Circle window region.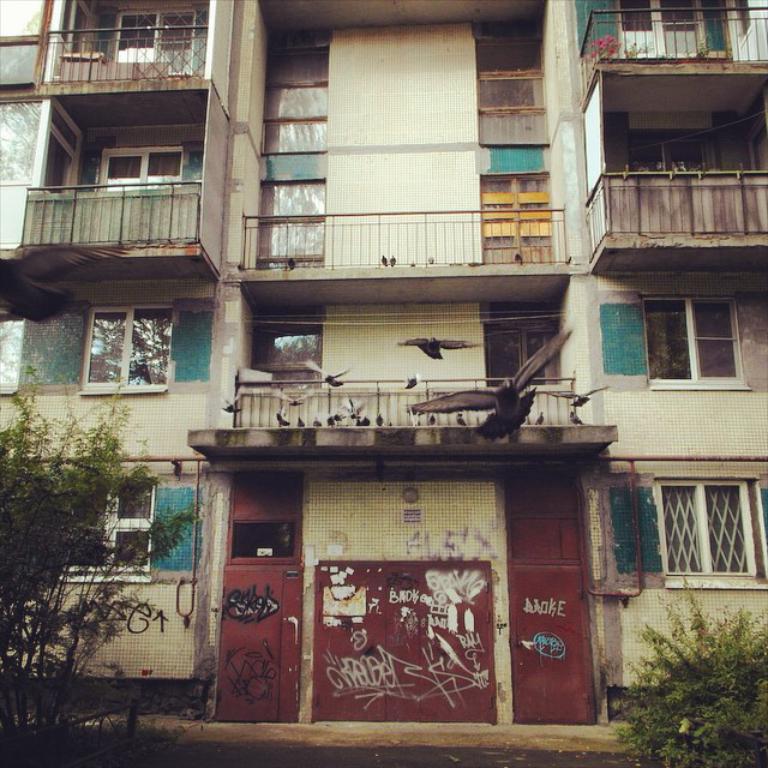
Region: [left=114, top=2, right=191, bottom=92].
